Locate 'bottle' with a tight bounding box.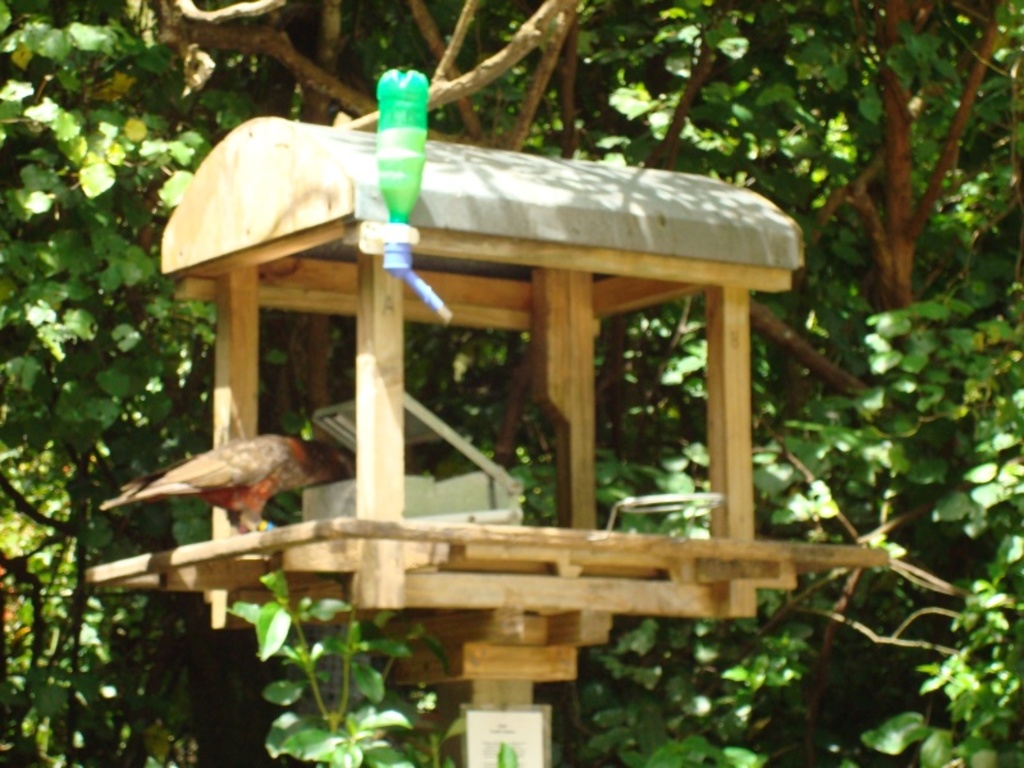
371 70 426 224.
